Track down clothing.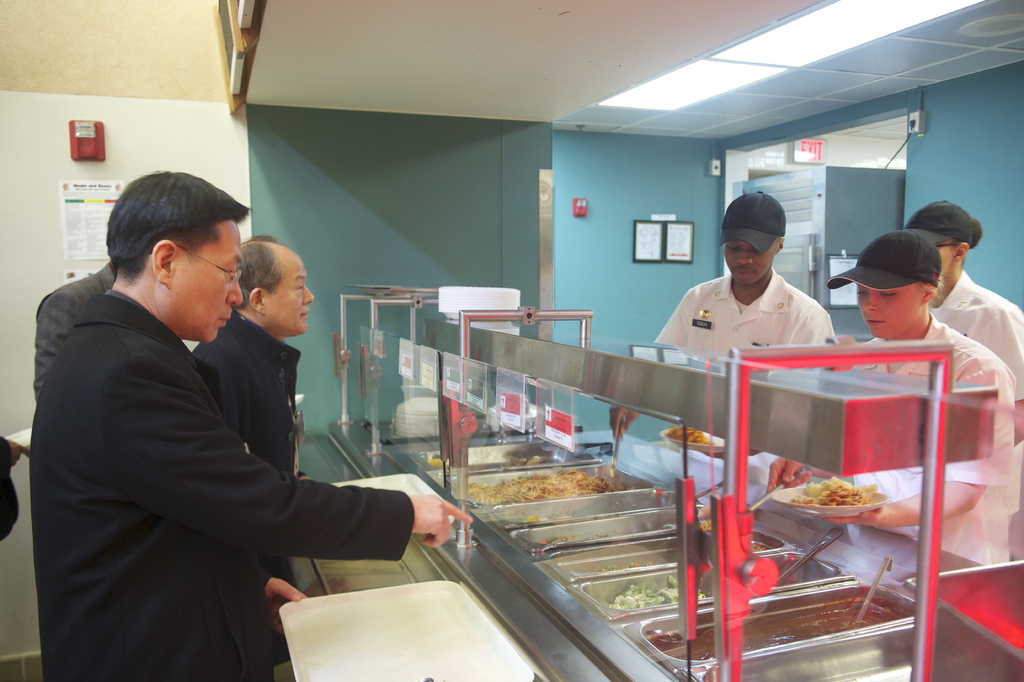
Tracked to (834, 309, 1020, 570).
